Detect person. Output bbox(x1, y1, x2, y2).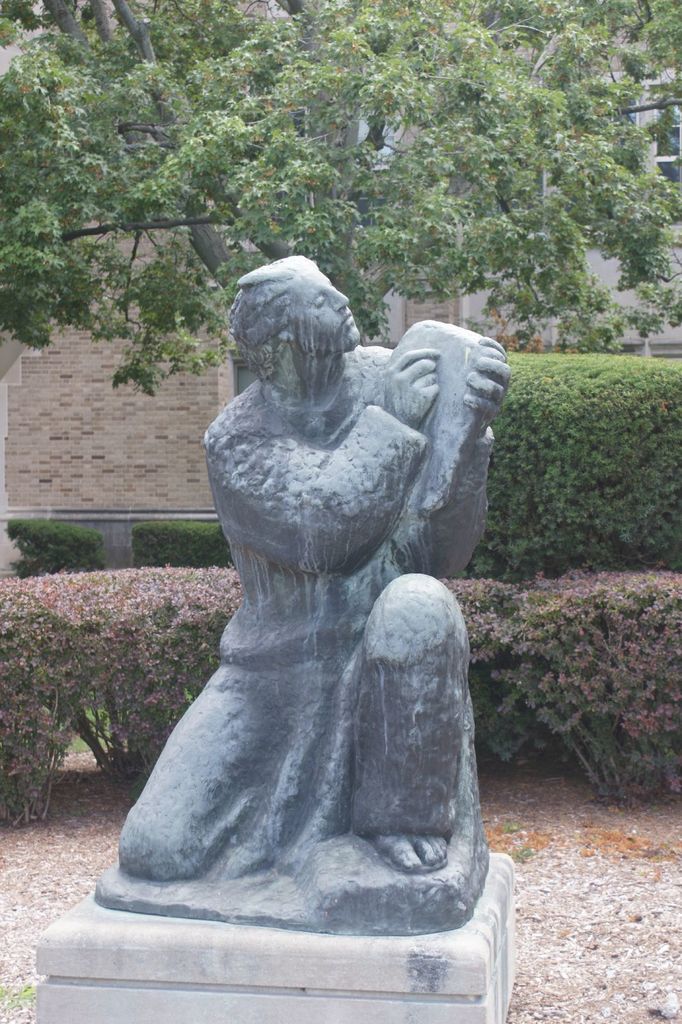
bbox(114, 251, 516, 888).
